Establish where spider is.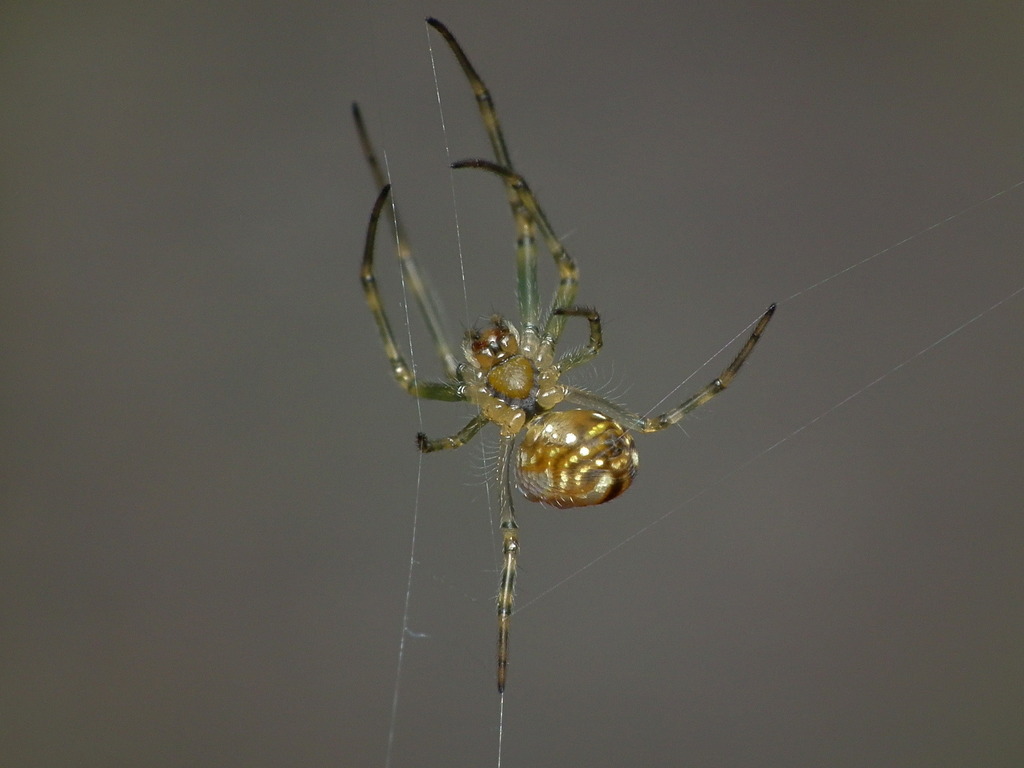
Established at BBox(346, 15, 781, 692).
